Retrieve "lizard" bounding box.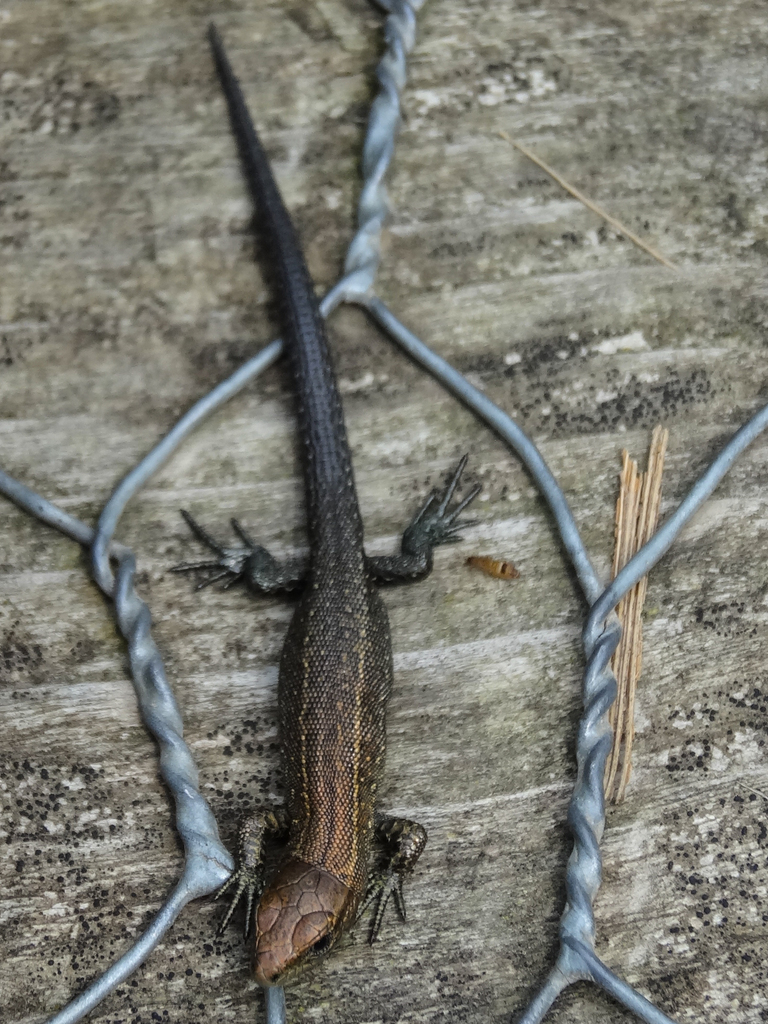
Bounding box: 160/29/484/978.
